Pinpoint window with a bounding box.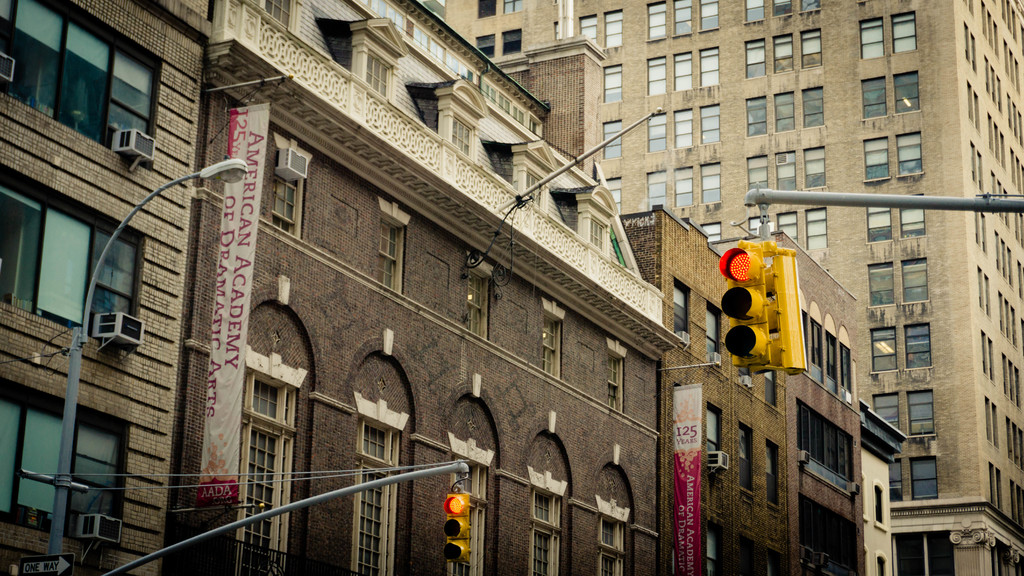
x1=598 y1=519 x2=635 y2=575.
